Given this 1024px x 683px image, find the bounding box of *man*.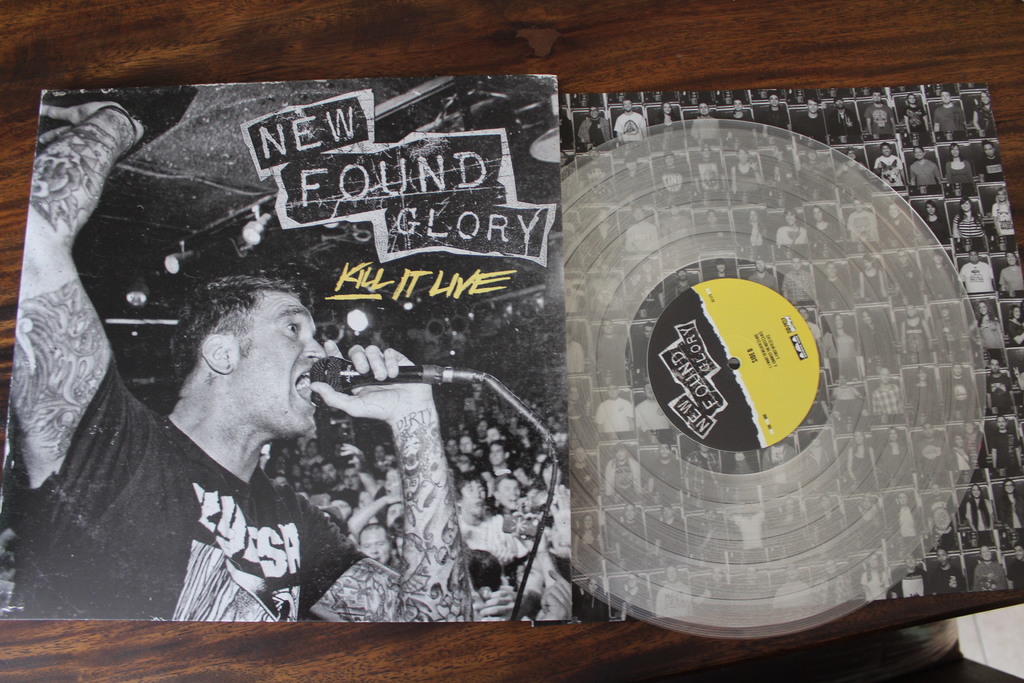
left=881, top=204, right=915, bottom=247.
